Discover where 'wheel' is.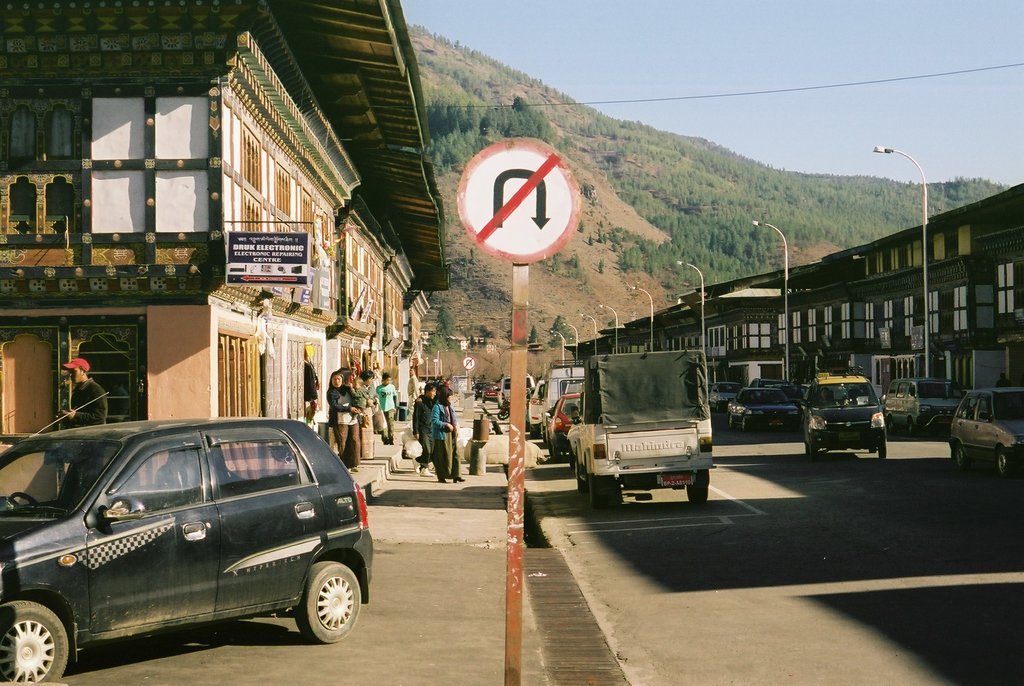
Discovered at (294, 566, 364, 646).
